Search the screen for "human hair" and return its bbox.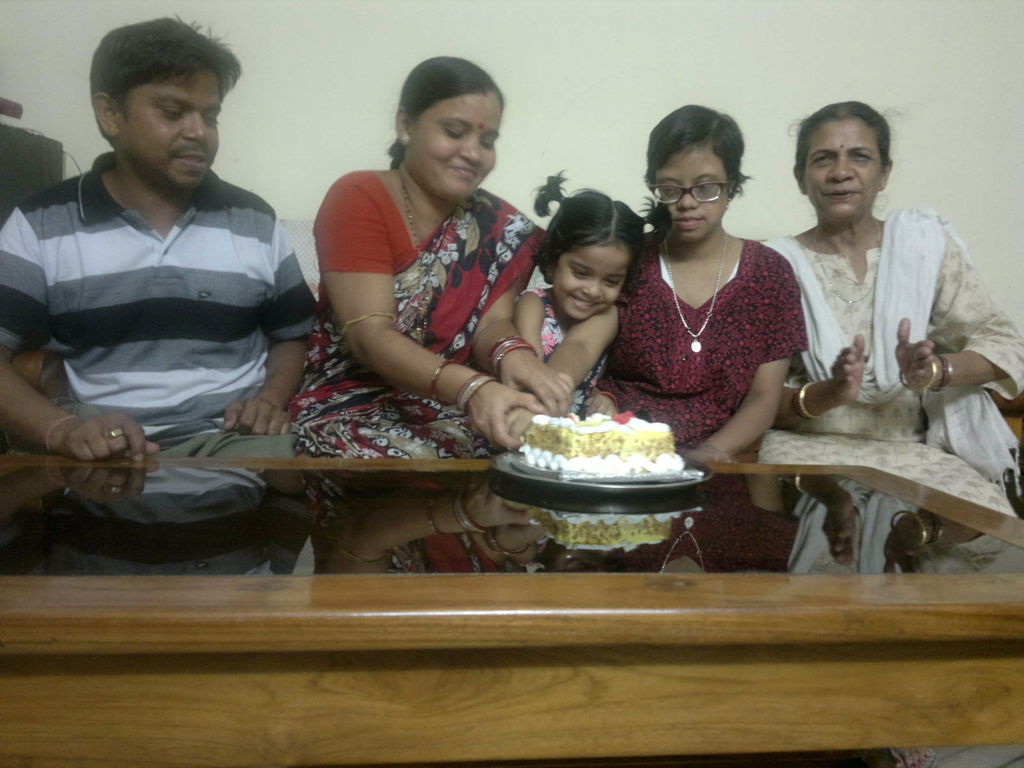
Found: BBox(787, 95, 908, 168).
